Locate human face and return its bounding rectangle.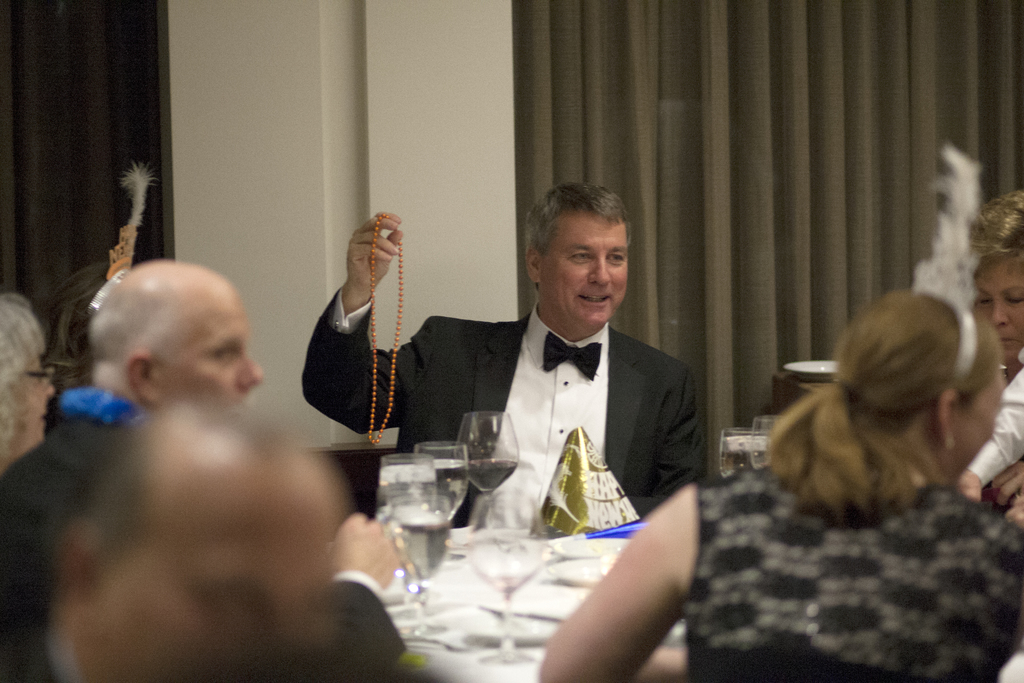
left=15, top=352, right=55, bottom=441.
